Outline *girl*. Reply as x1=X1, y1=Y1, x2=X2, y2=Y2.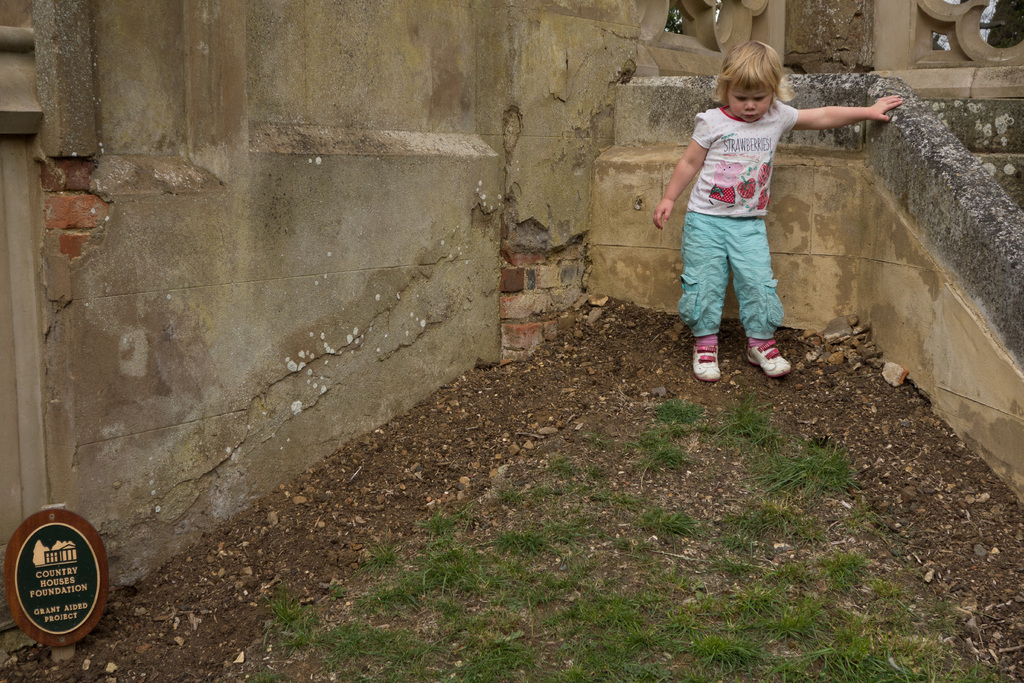
x1=655, y1=42, x2=908, y2=382.
